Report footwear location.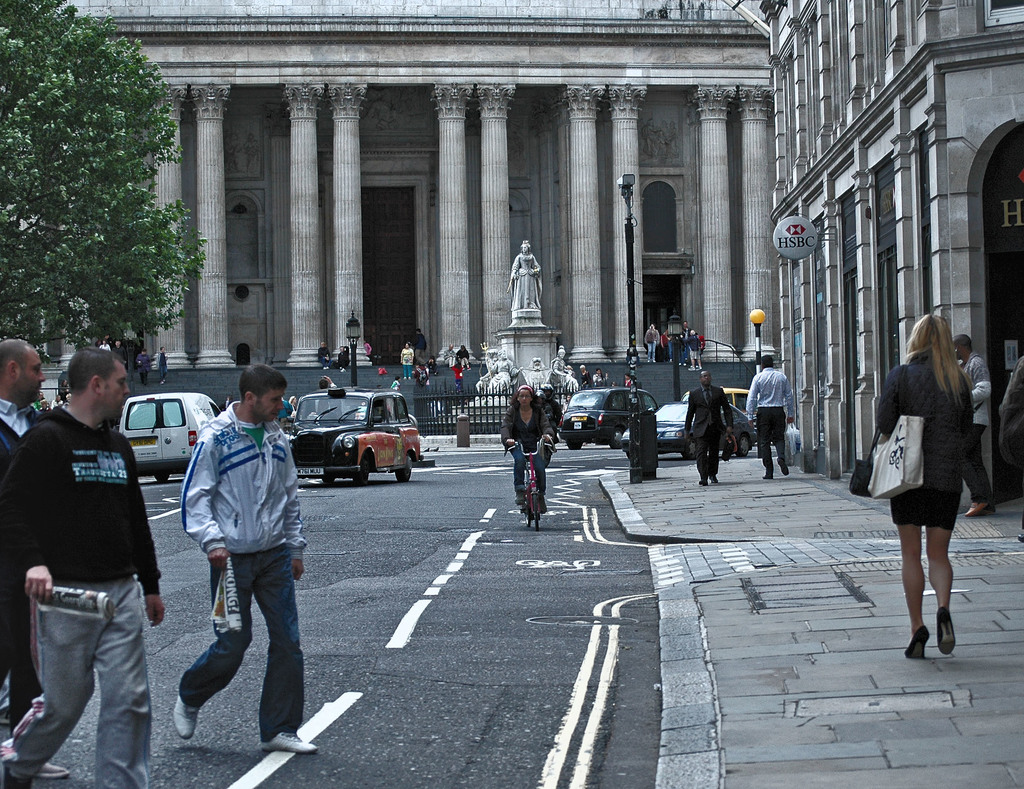
Report: <bbox>171, 678, 209, 742</bbox>.
